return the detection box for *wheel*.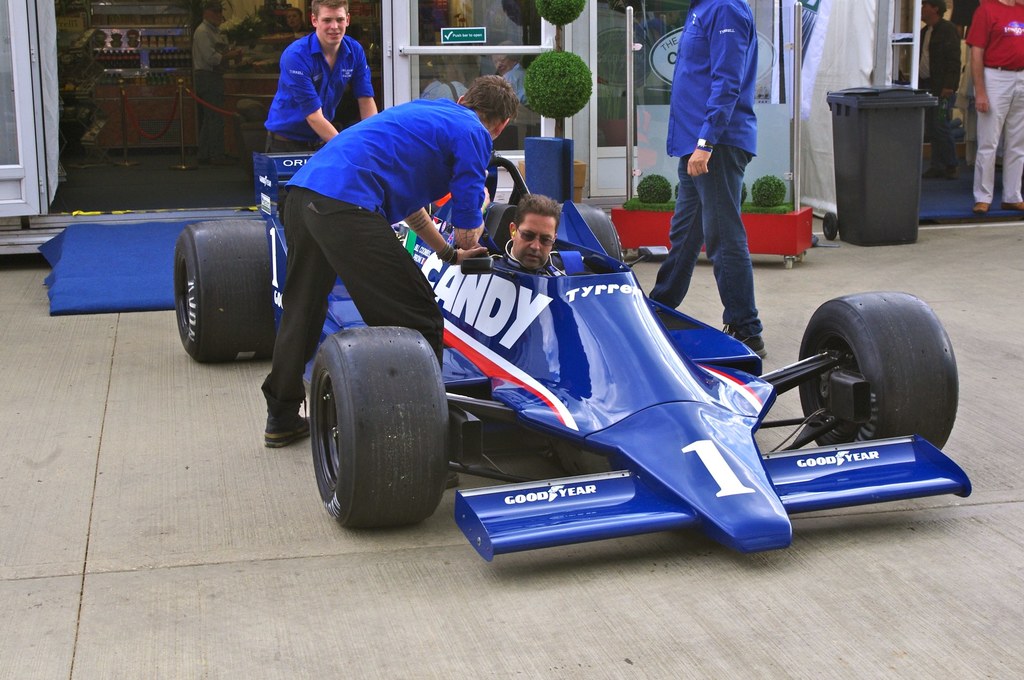
[794,287,961,480].
